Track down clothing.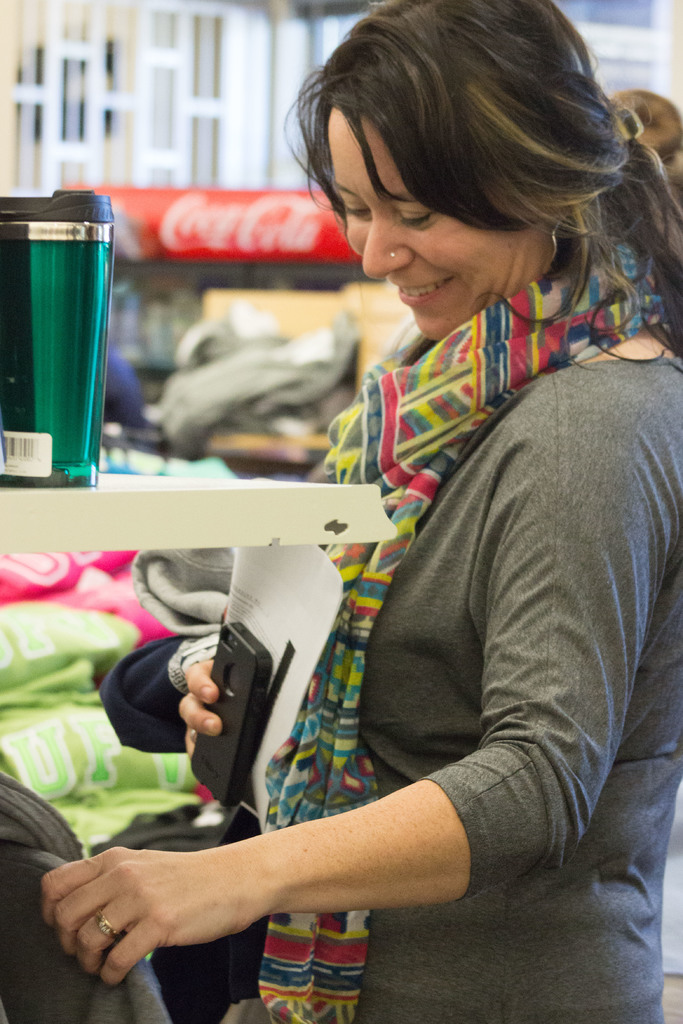
Tracked to <region>87, 616, 211, 778</region>.
